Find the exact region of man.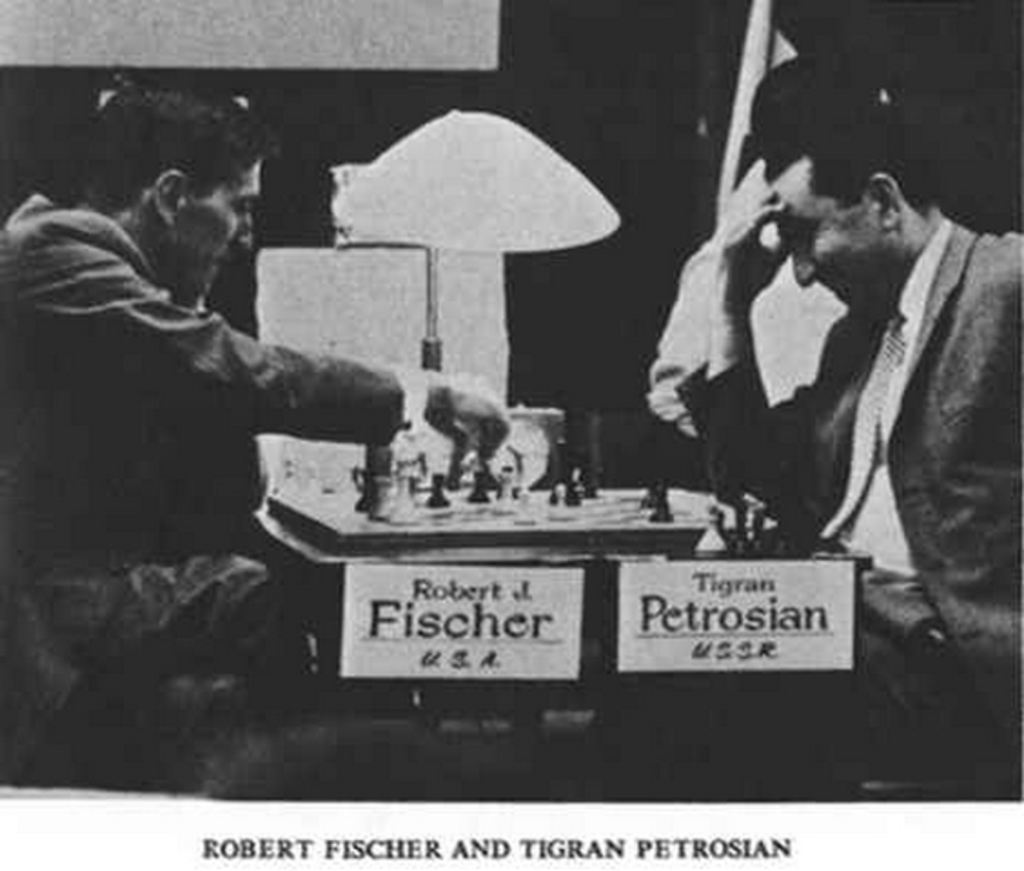
Exact region: 0,83,517,784.
